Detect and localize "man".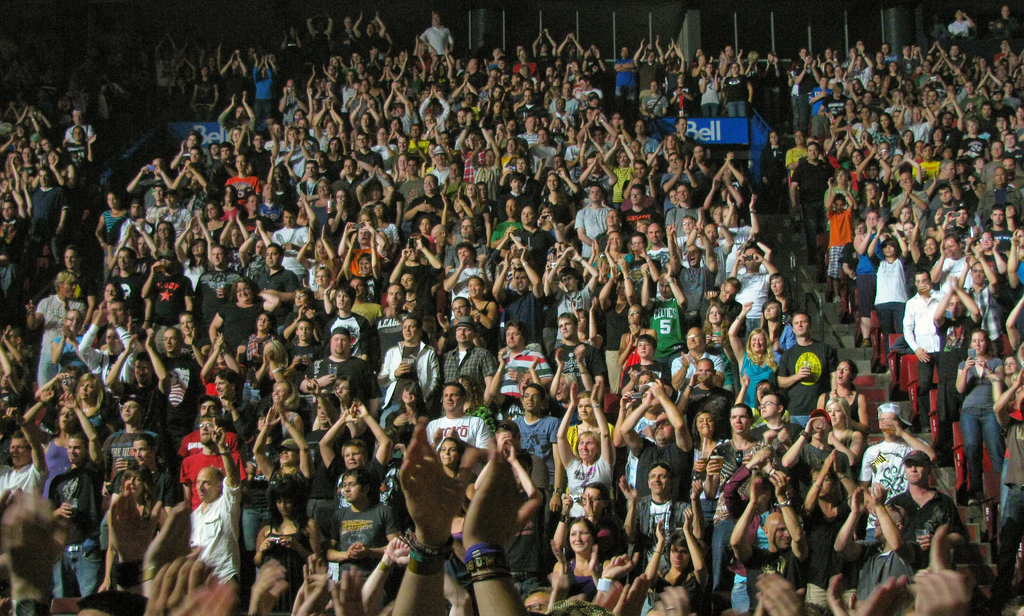
Localized at {"x1": 339, "y1": 16, "x2": 355, "y2": 60}.
